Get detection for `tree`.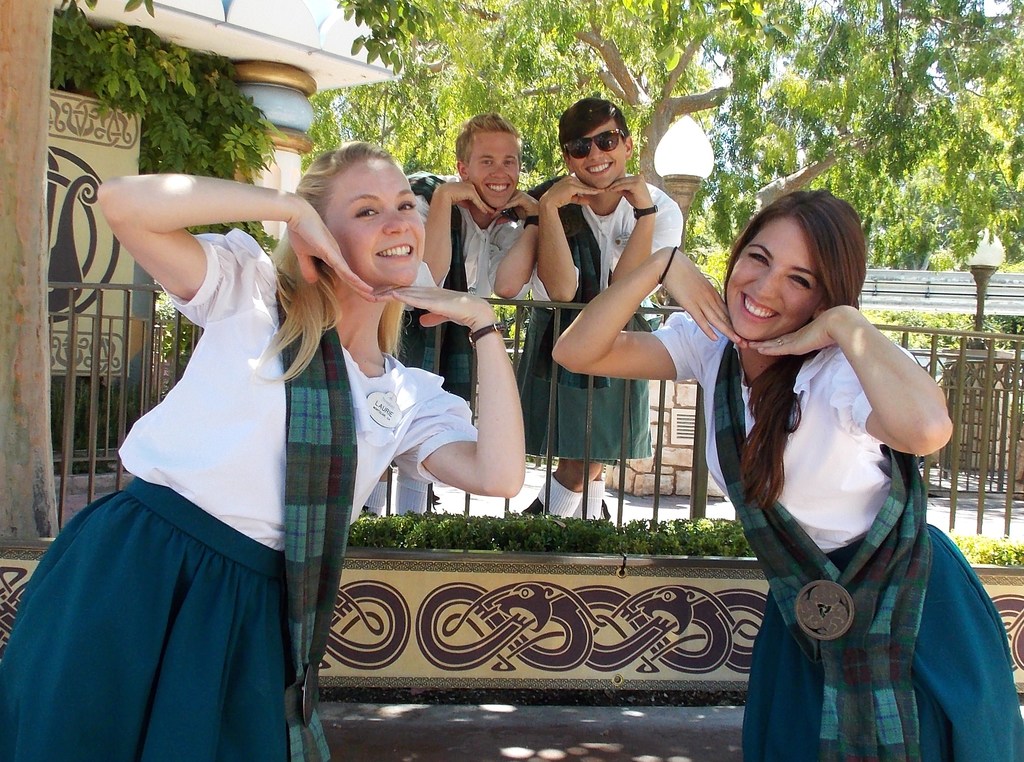
Detection: 292/3/1018/498.
